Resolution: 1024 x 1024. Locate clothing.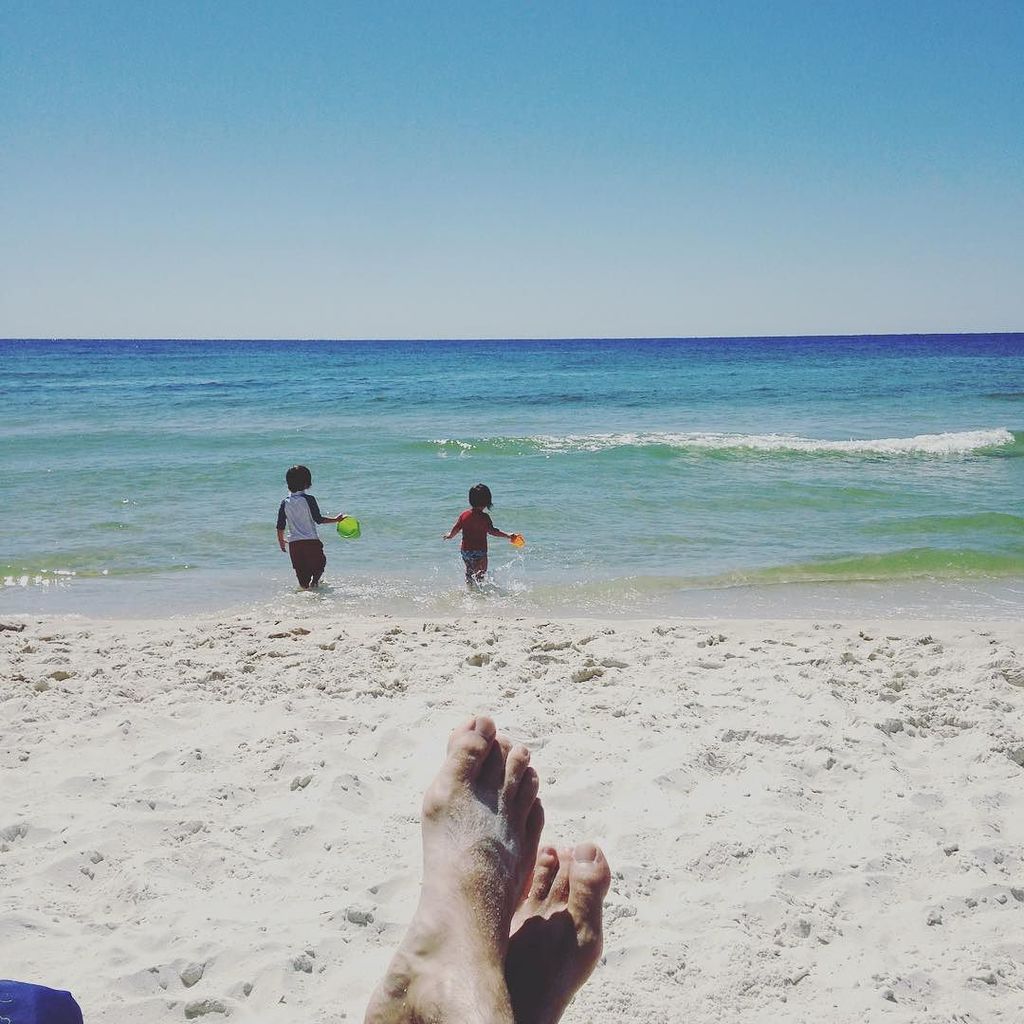
[left=274, top=486, right=329, bottom=588].
